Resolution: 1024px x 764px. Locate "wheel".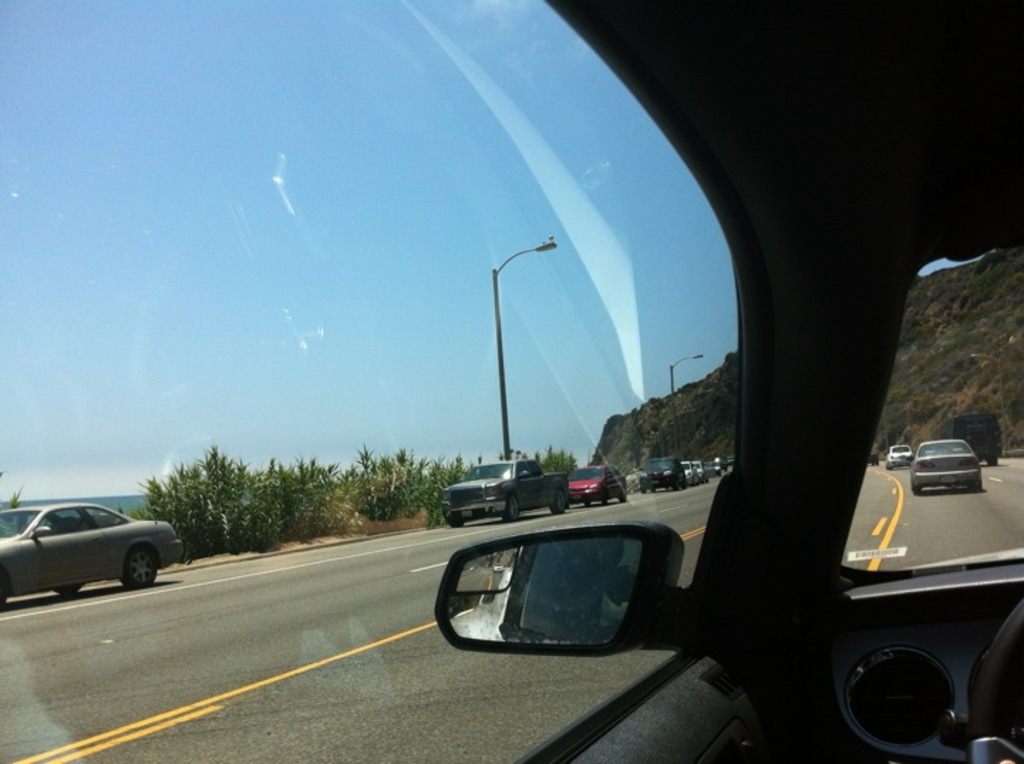
(597, 497, 607, 508).
